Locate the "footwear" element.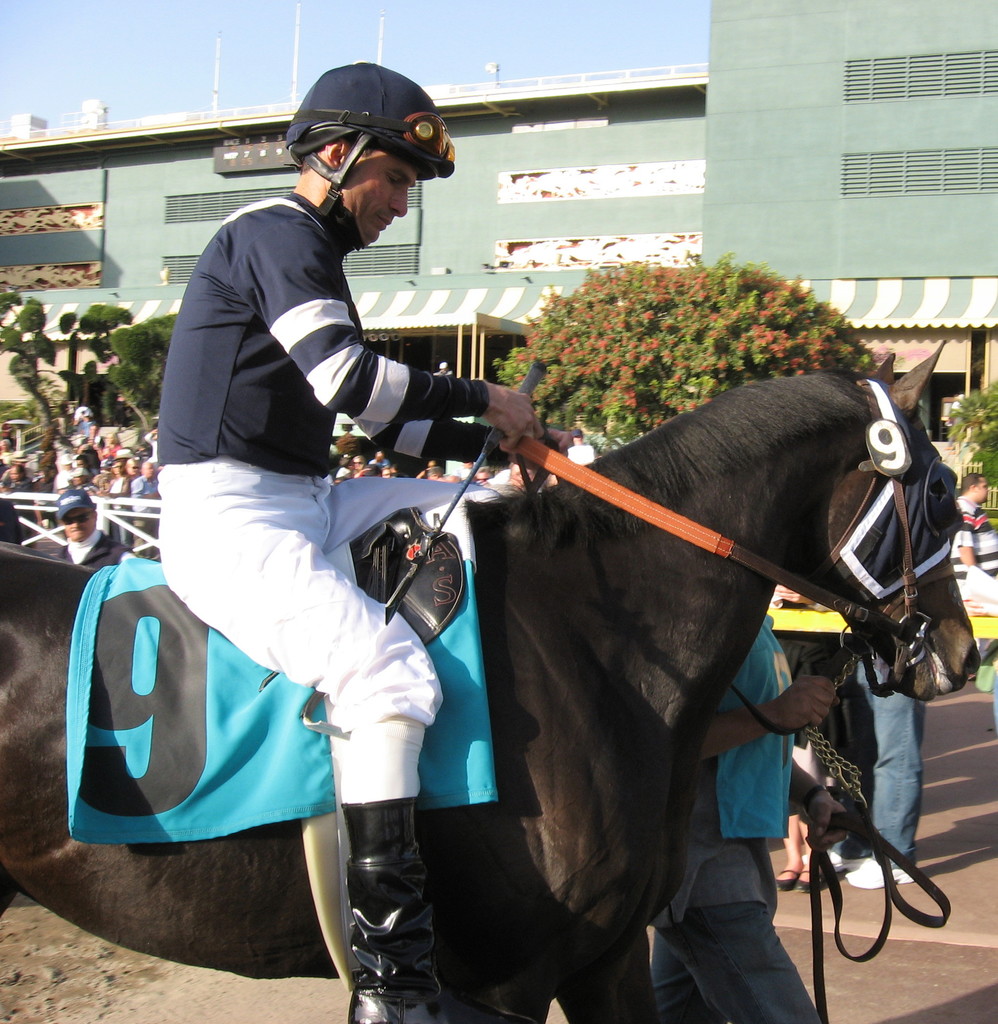
Element bbox: select_region(325, 826, 441, 1020).
